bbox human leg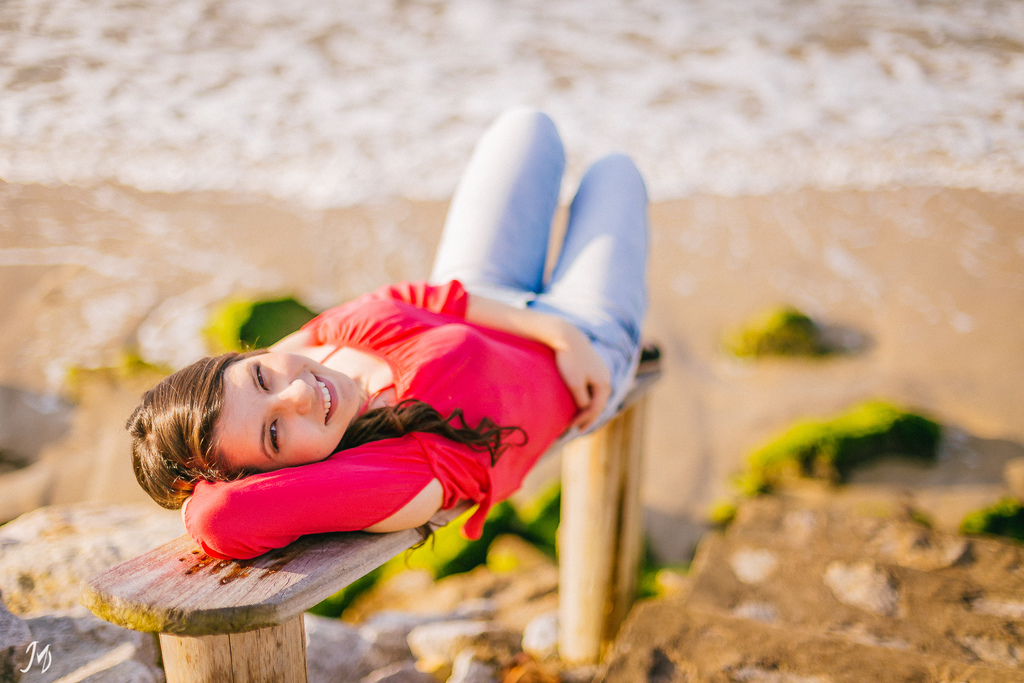
rect(422, 101, 566, 288)
